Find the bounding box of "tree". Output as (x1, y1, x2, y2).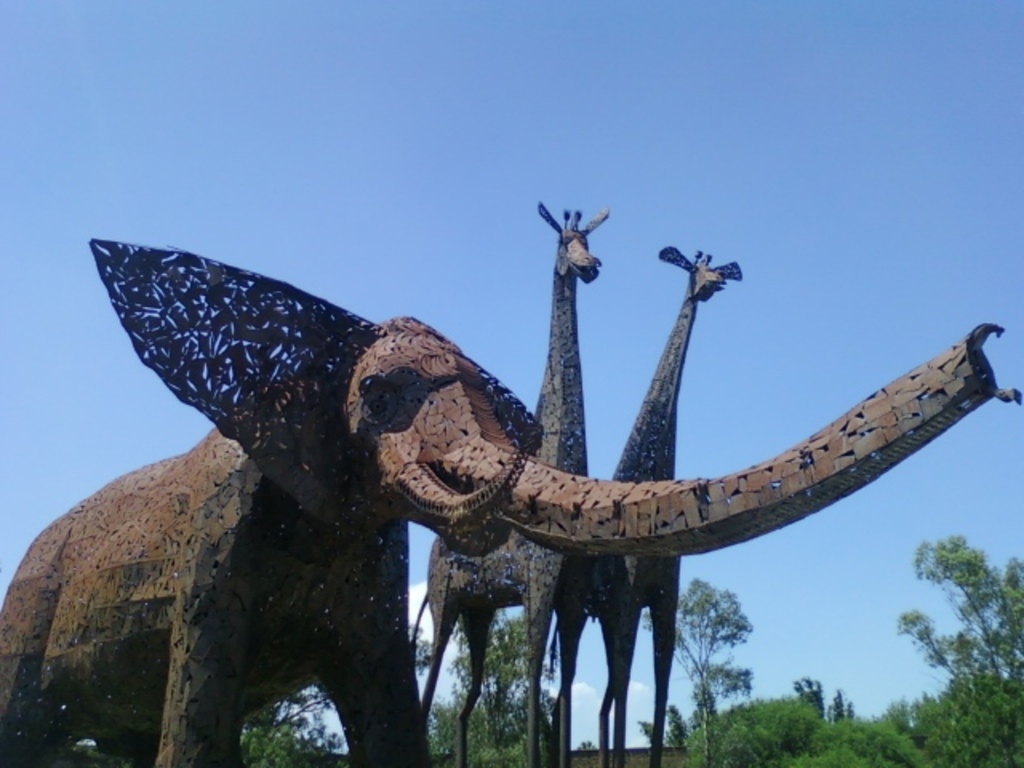
(795, 706, 930, 766).
